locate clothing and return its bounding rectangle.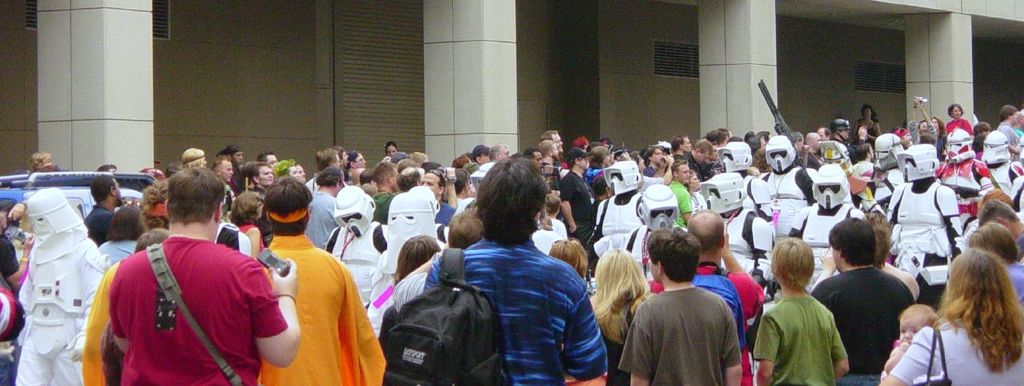
(259, 221, 367, 385).
